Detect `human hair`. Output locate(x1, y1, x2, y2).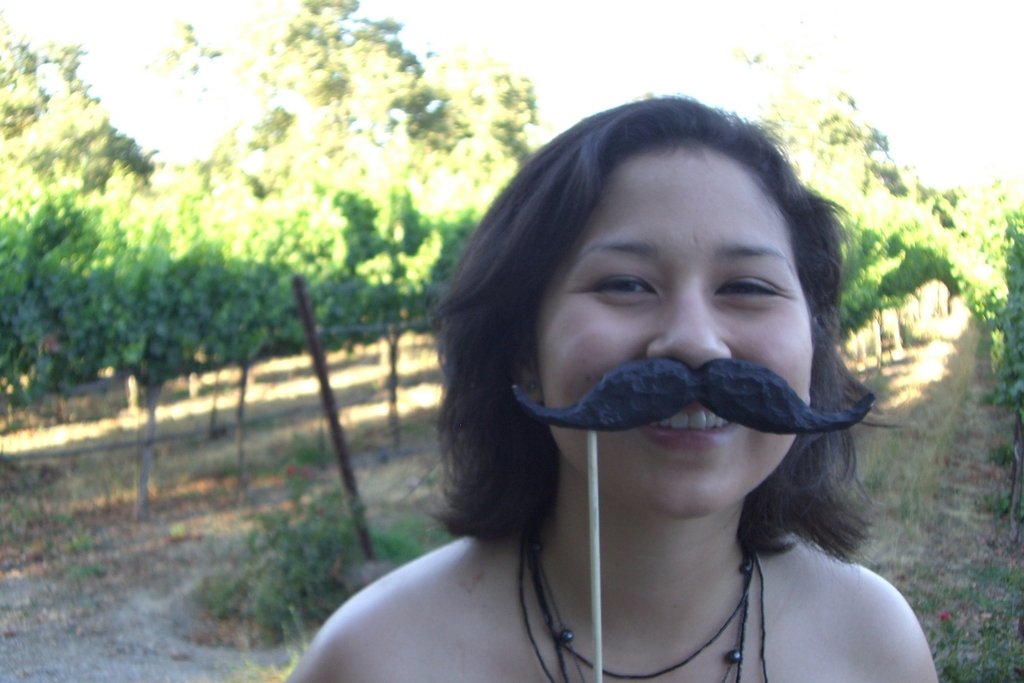
locate(421, 93, 919, 547).
